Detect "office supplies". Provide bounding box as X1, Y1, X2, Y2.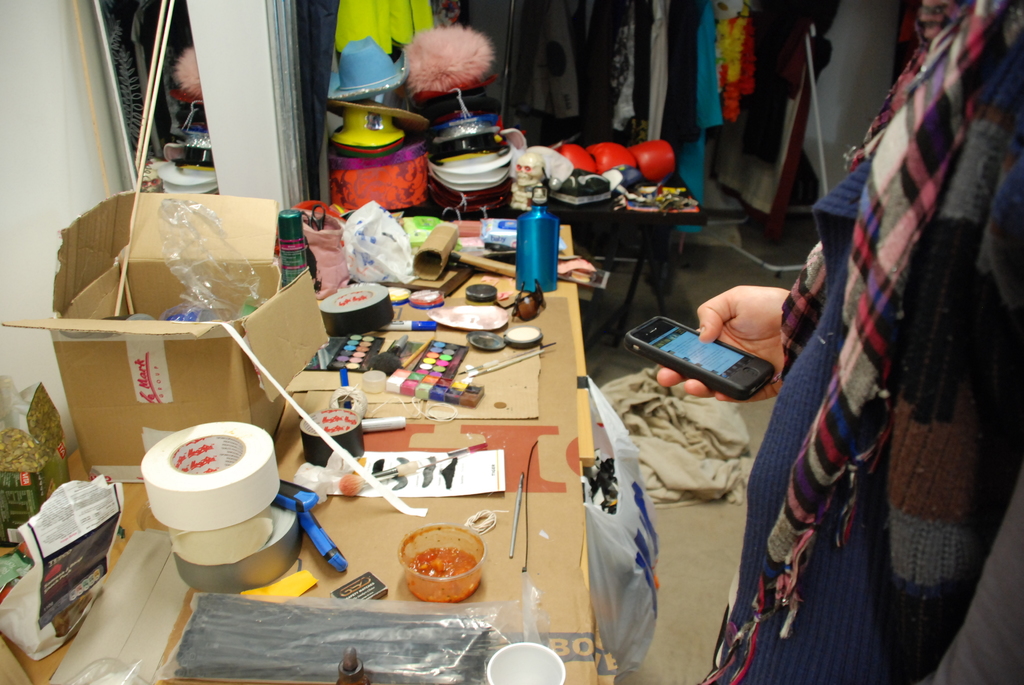
310, 278, 391, 333.
